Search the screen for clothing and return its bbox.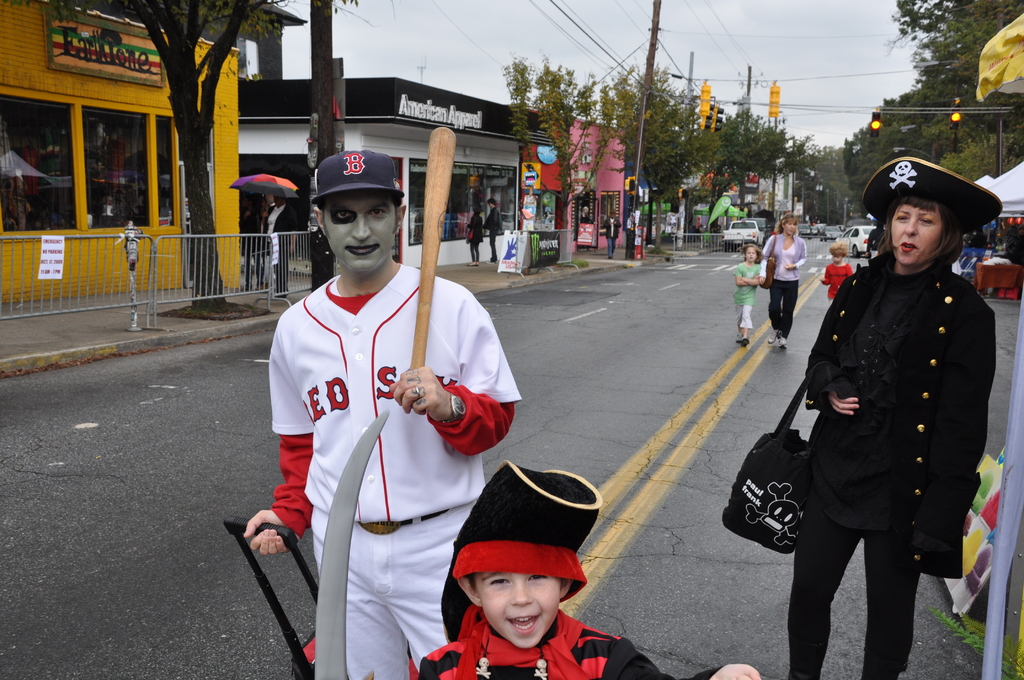
Found: x1=467 y1=209 x2=483 y2=258.
